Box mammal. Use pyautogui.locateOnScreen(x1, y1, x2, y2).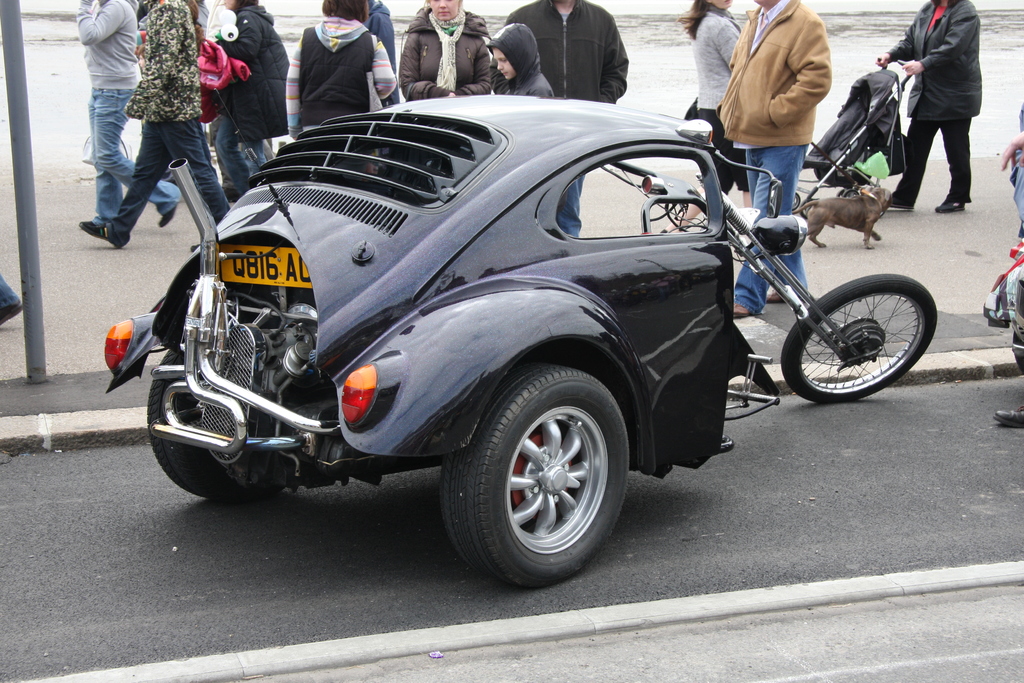
pyautogui.locateOnScreen(75, 0, 182, 229).
